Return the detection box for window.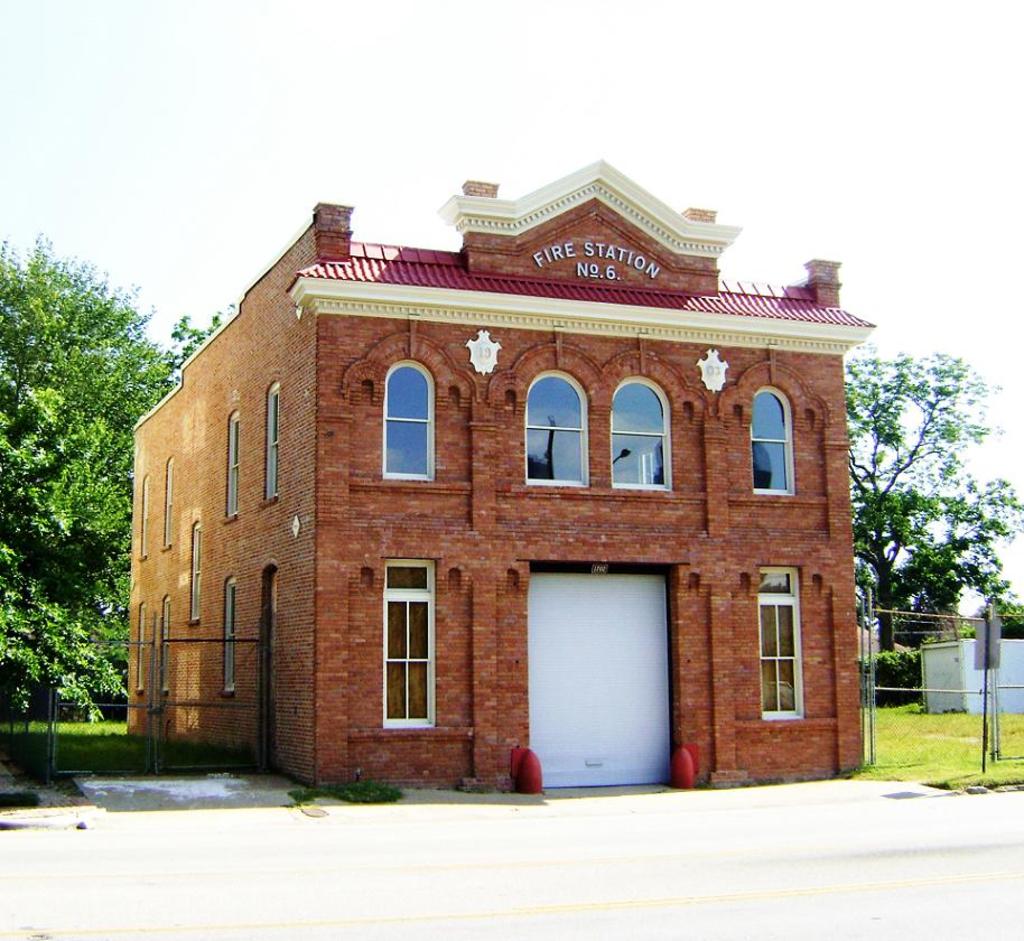
box=[128, 469, 155, 568].
